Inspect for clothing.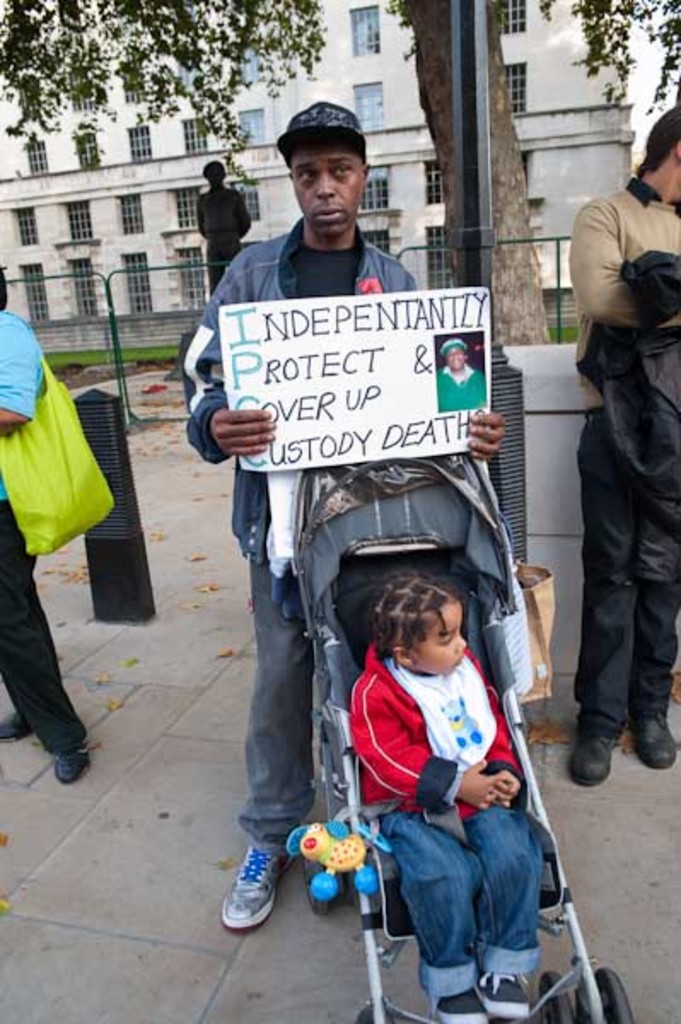
Inspection: <box>171,230,519,887</box>.
